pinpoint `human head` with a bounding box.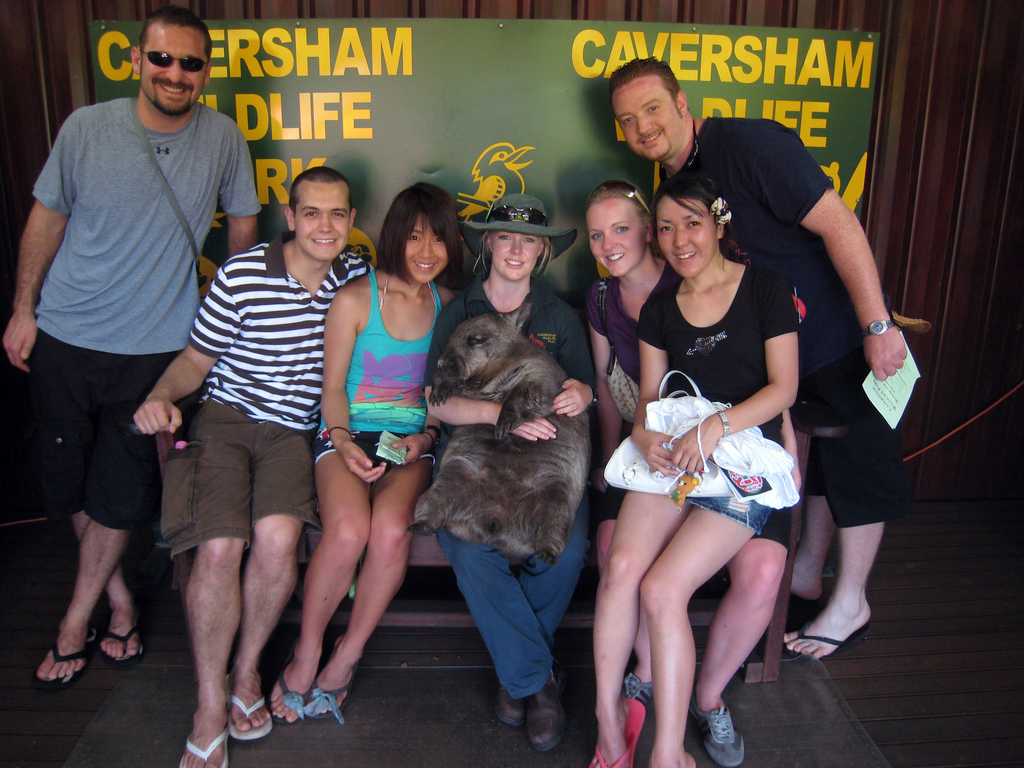
280 162 353 264.
